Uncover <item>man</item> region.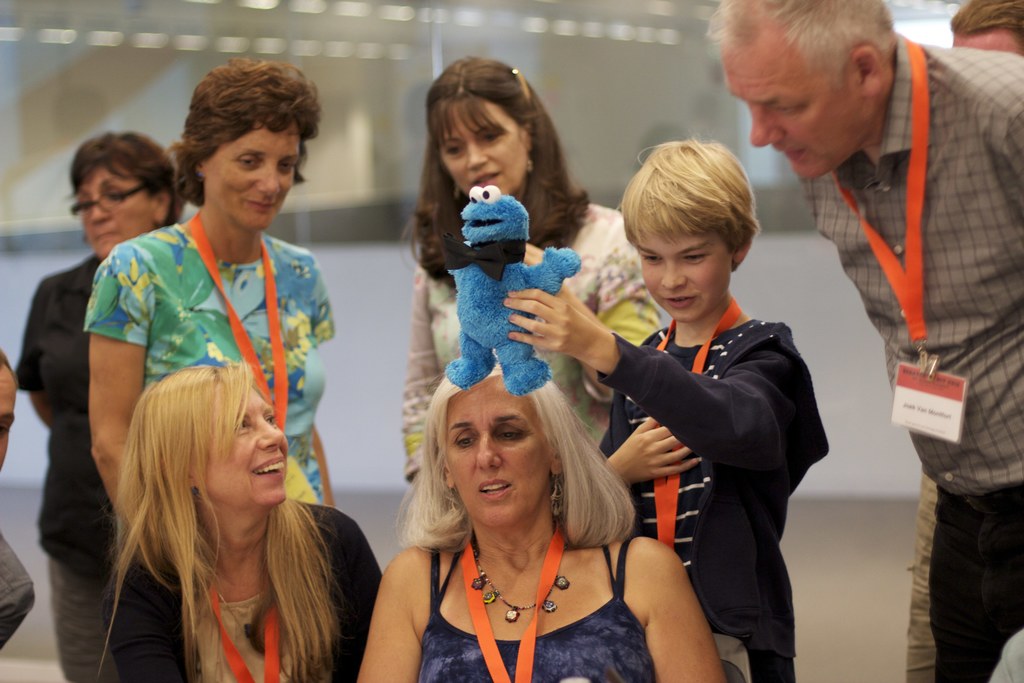
Uncovered: 721 0 1023 682.
